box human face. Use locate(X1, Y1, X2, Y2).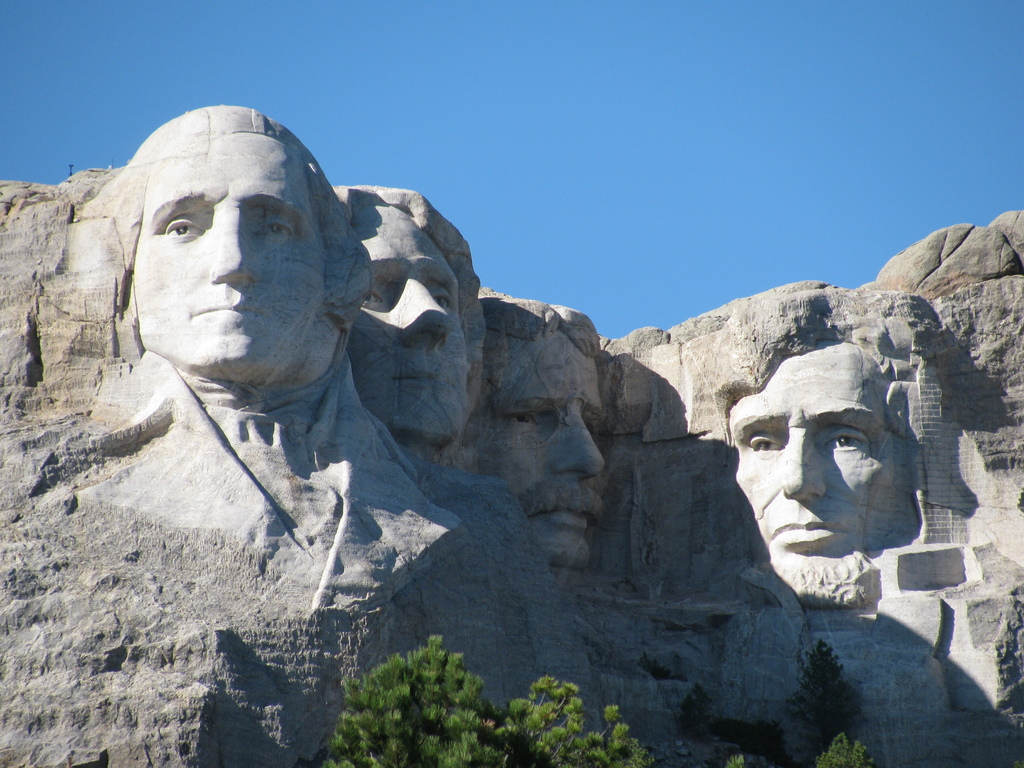
locate(731, 340, 908, 569).
